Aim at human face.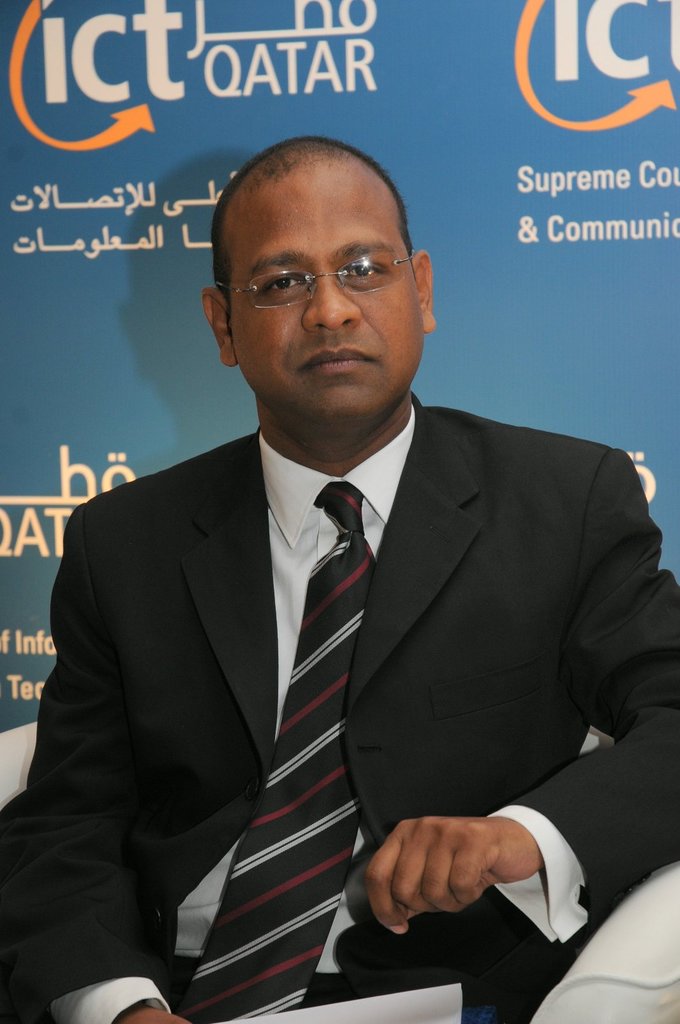
Aimed at (236,161,420,412).
